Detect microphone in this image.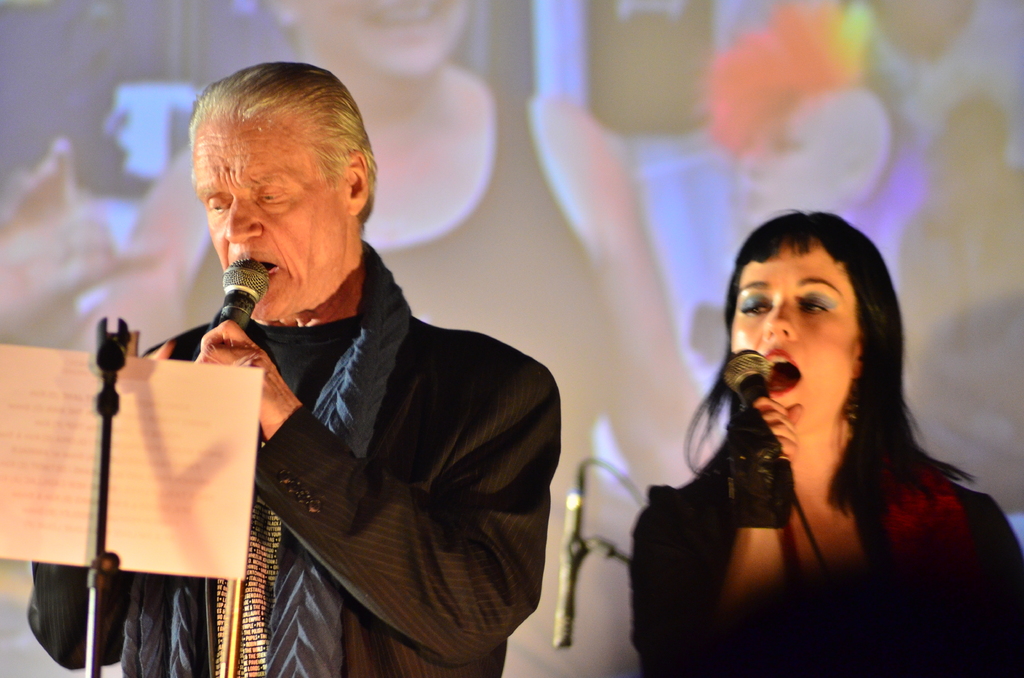
Detection: box=[215, 255, 269, 334].
